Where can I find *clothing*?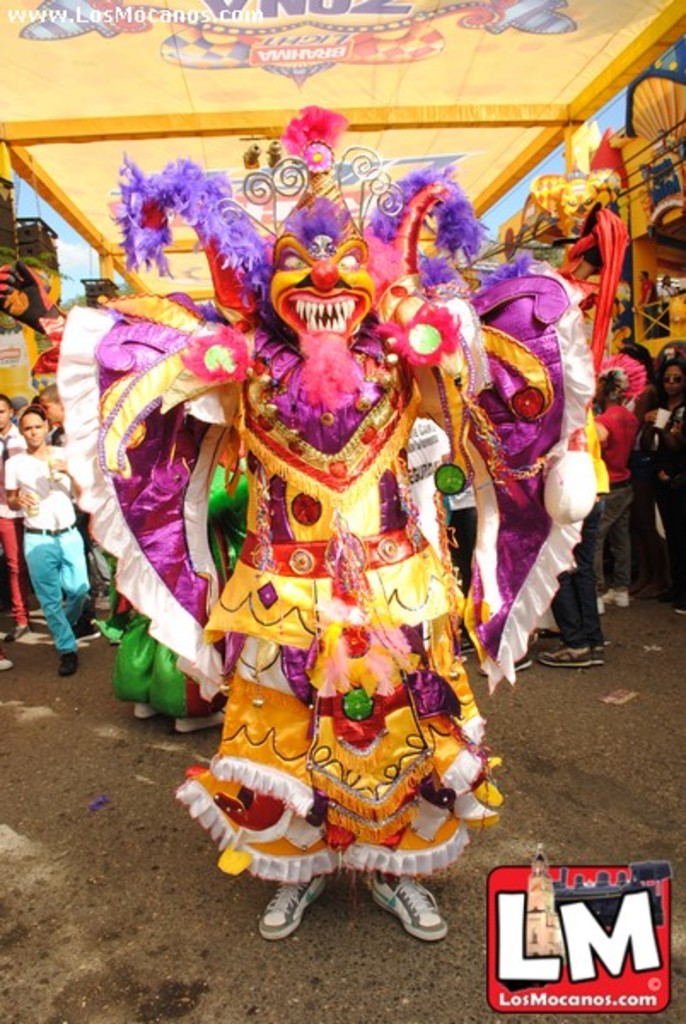
You can find it at (left=0, top=435, right=94, bottom=666).
